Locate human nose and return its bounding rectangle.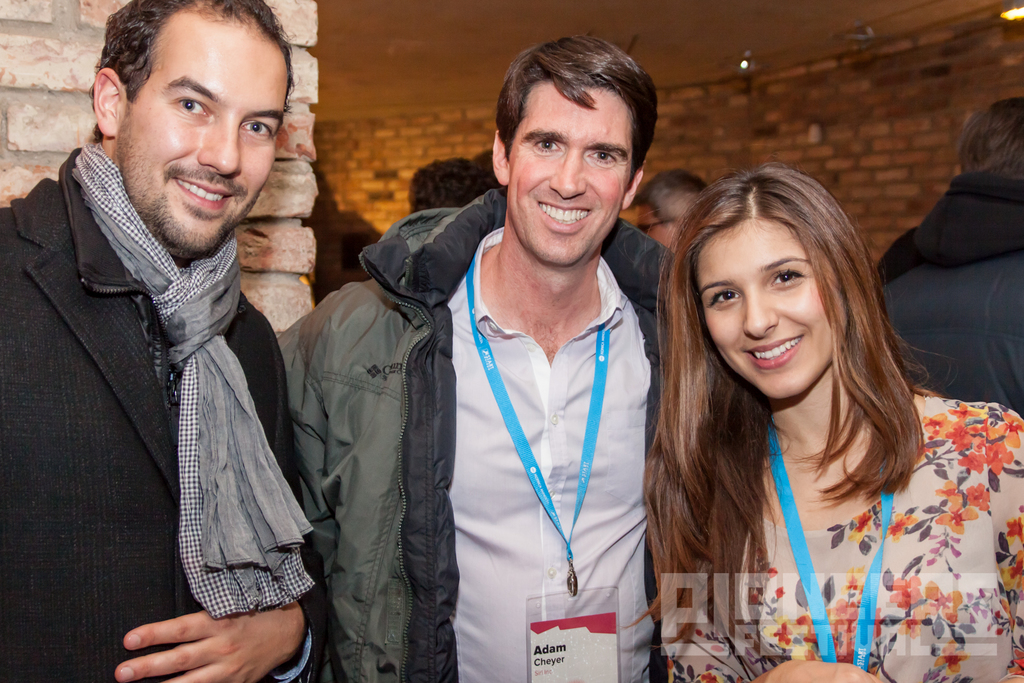
194,112,246,181.
